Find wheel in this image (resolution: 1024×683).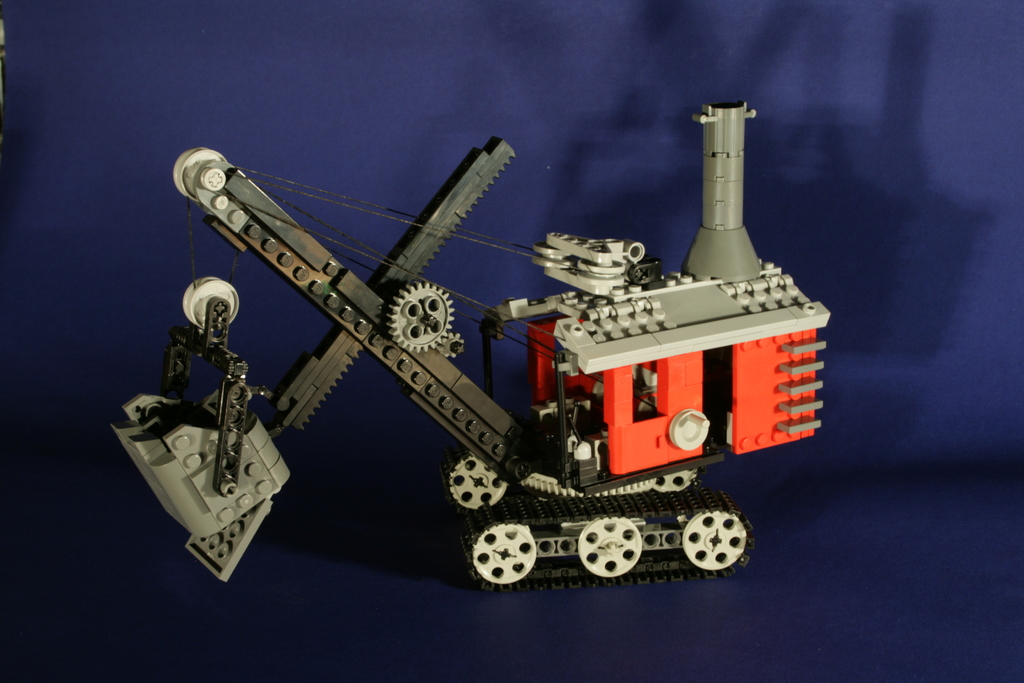
682 508 749 568.
